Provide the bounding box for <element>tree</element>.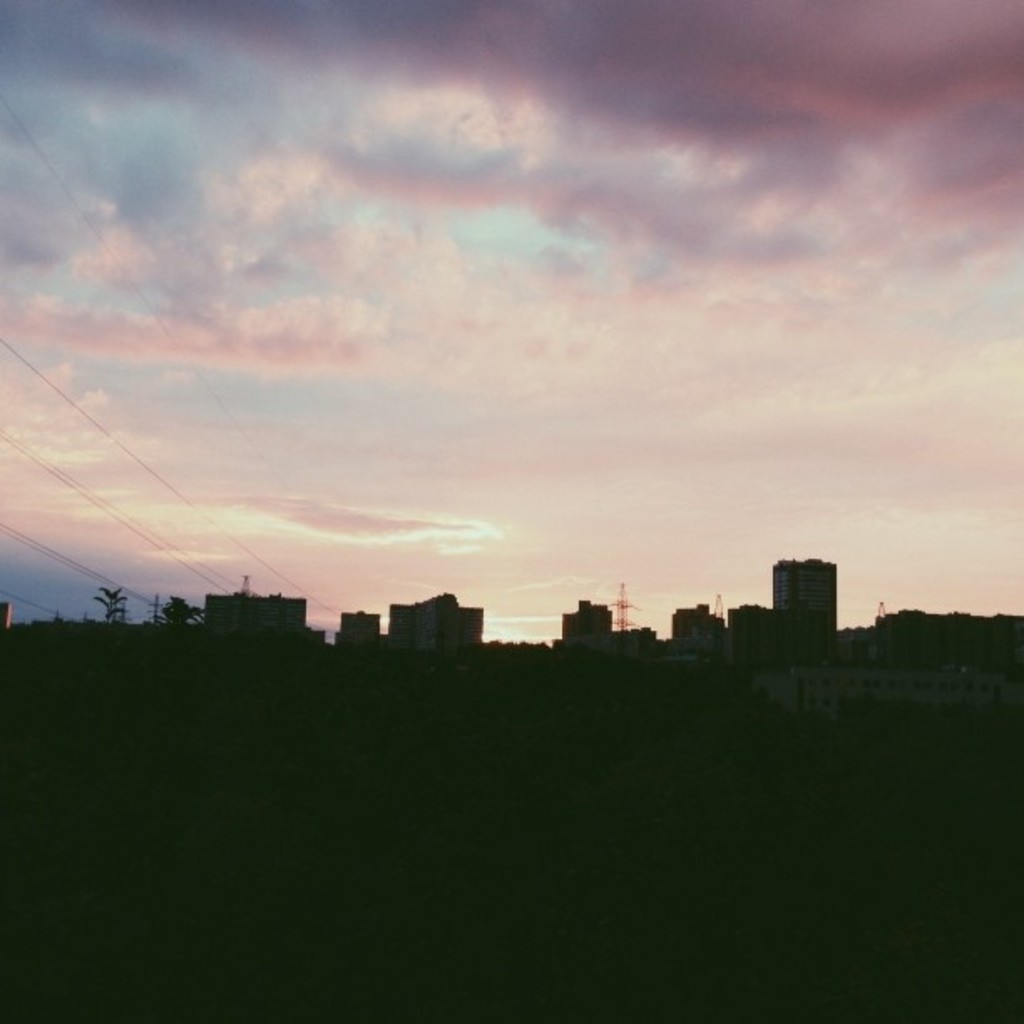
94:591:122:624.
